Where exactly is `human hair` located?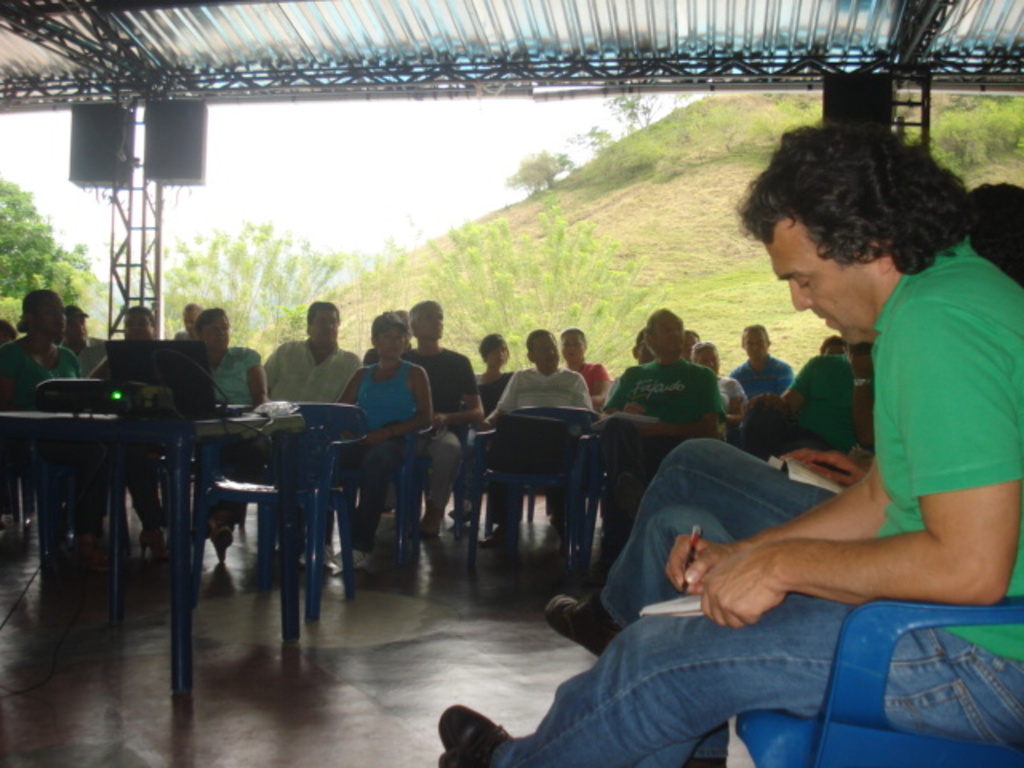
Its bounding box is 366, 312, 411, 336.
